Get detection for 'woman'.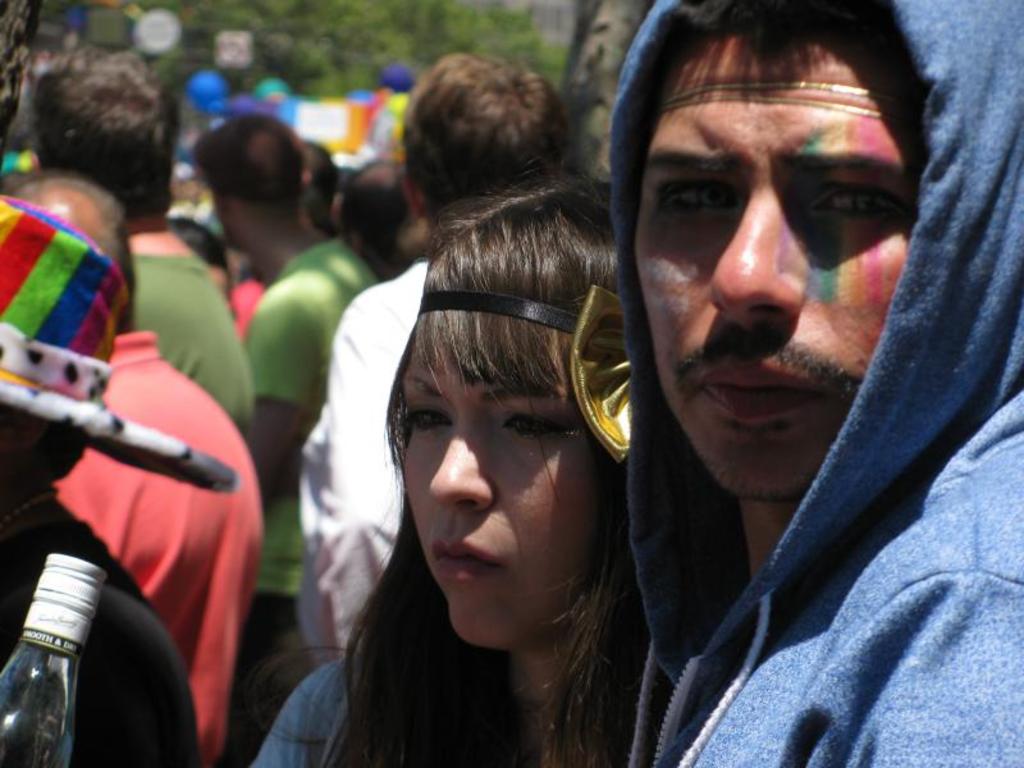
Detection: <box>242,177,654,767</box>.
